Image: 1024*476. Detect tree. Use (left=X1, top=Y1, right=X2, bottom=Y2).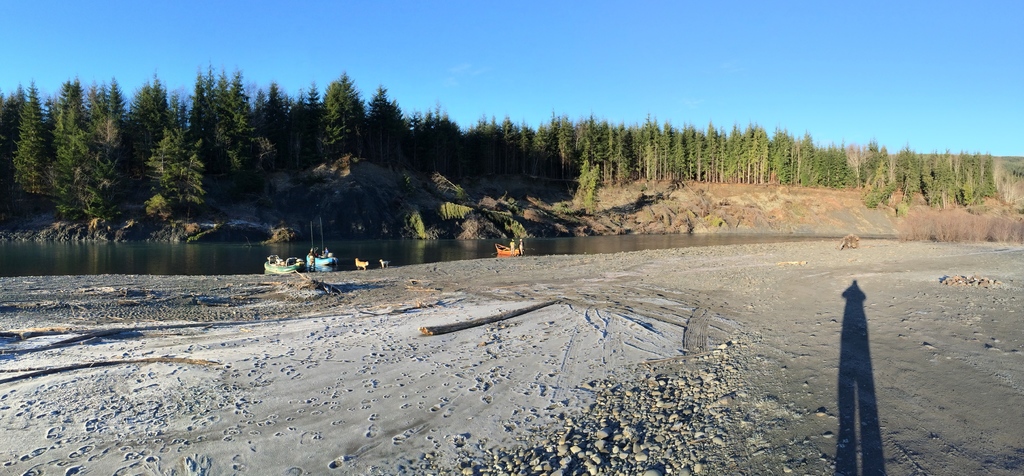
(left=51, top=99, right=127, bottom=227).
